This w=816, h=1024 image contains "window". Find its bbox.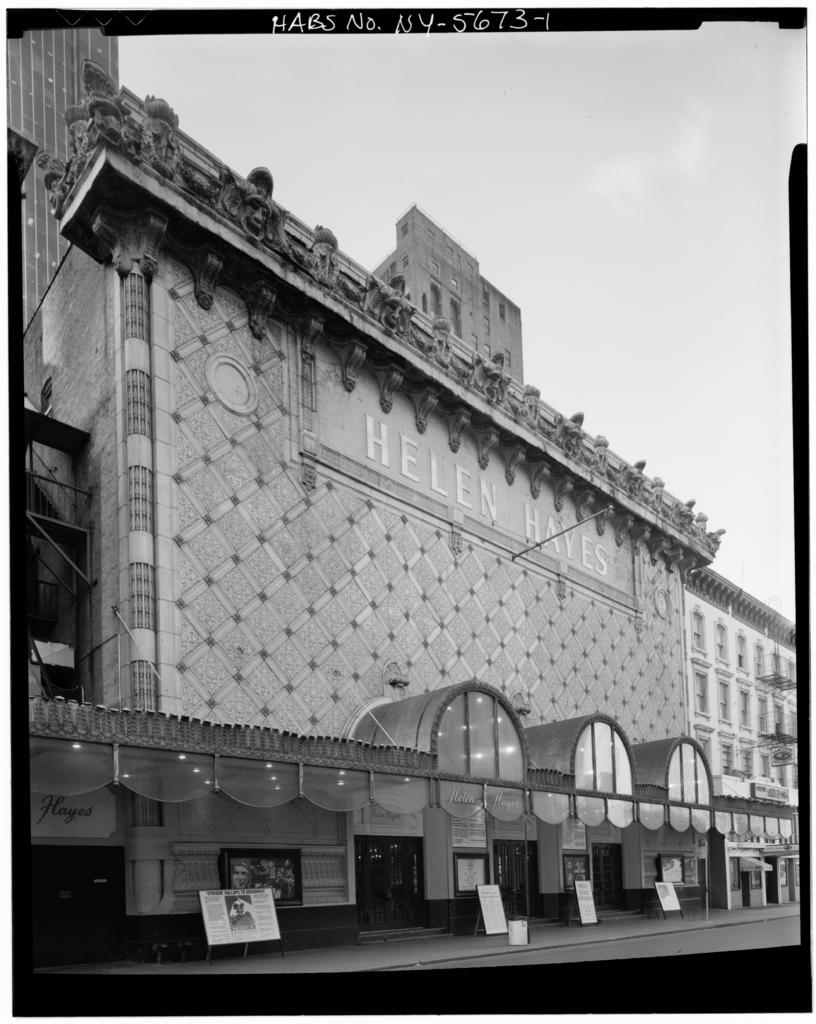
left=724, top=676, right=729, bottom=724.
